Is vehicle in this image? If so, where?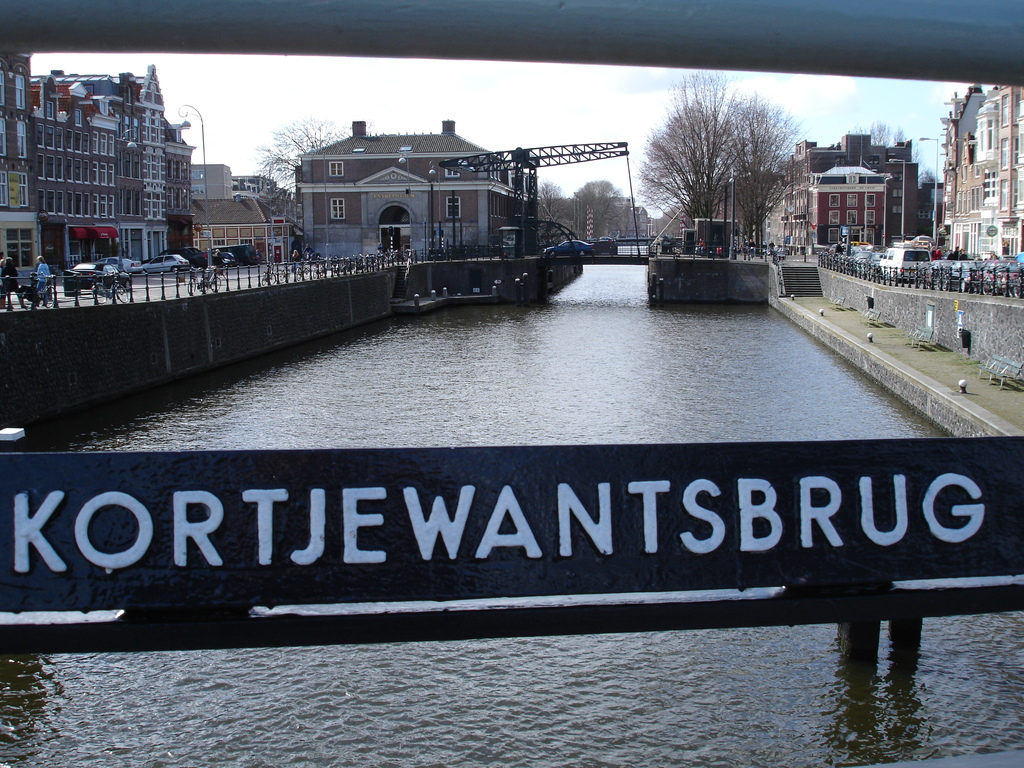
Yes, at 541 237 594 259.
